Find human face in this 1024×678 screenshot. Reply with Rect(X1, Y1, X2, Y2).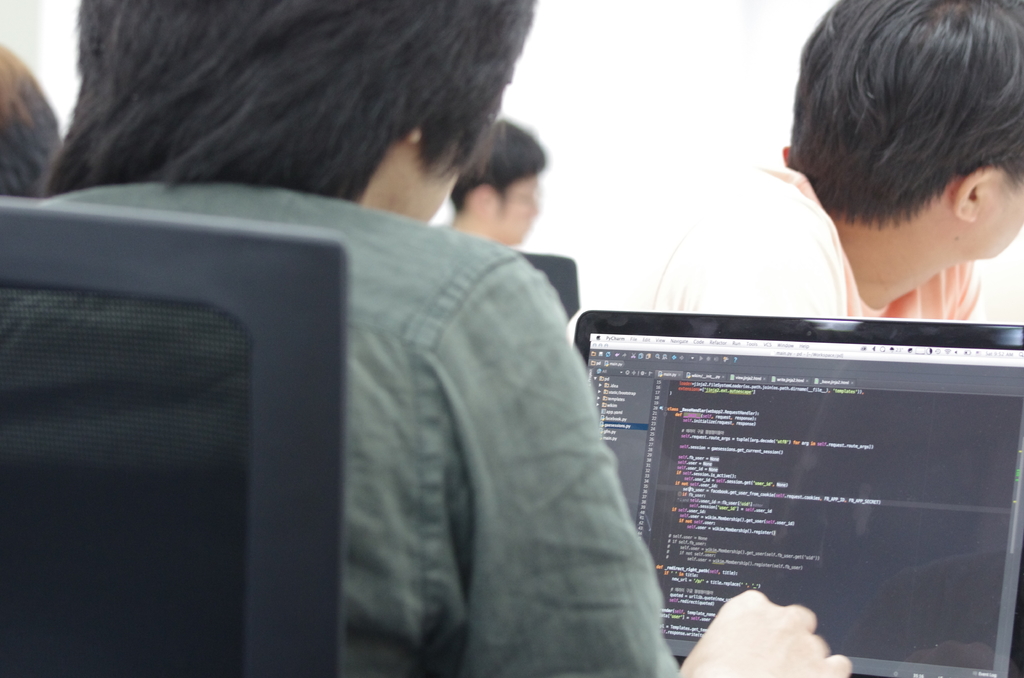
Rect(498, 171, 540, 242).
